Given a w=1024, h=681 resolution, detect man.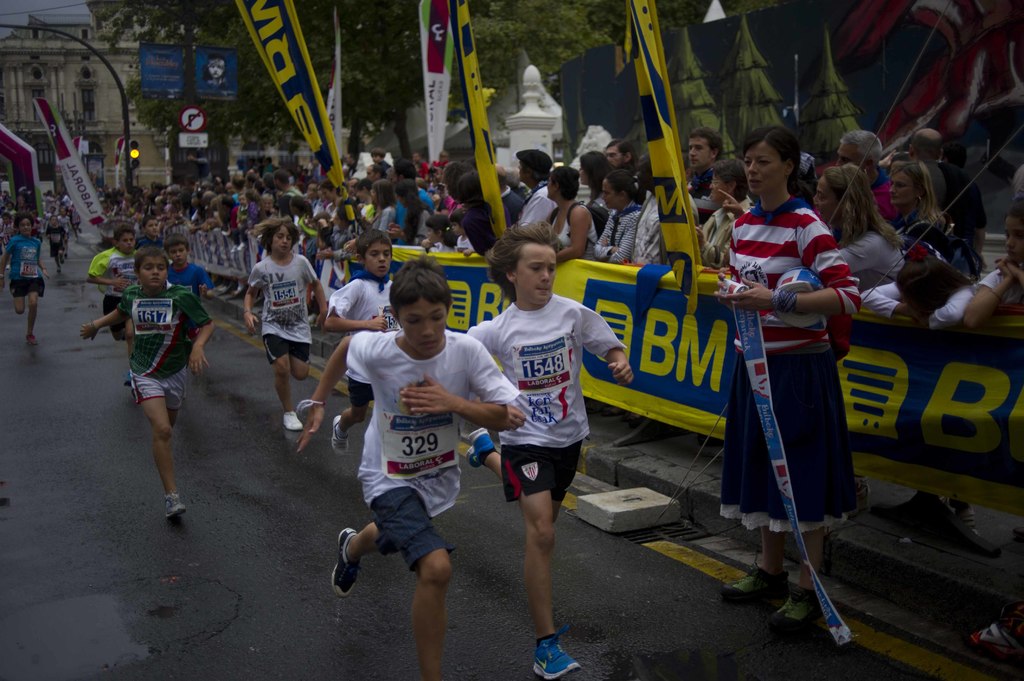
pyautogui.locateOnScreen(907, 129, 949, 207).
